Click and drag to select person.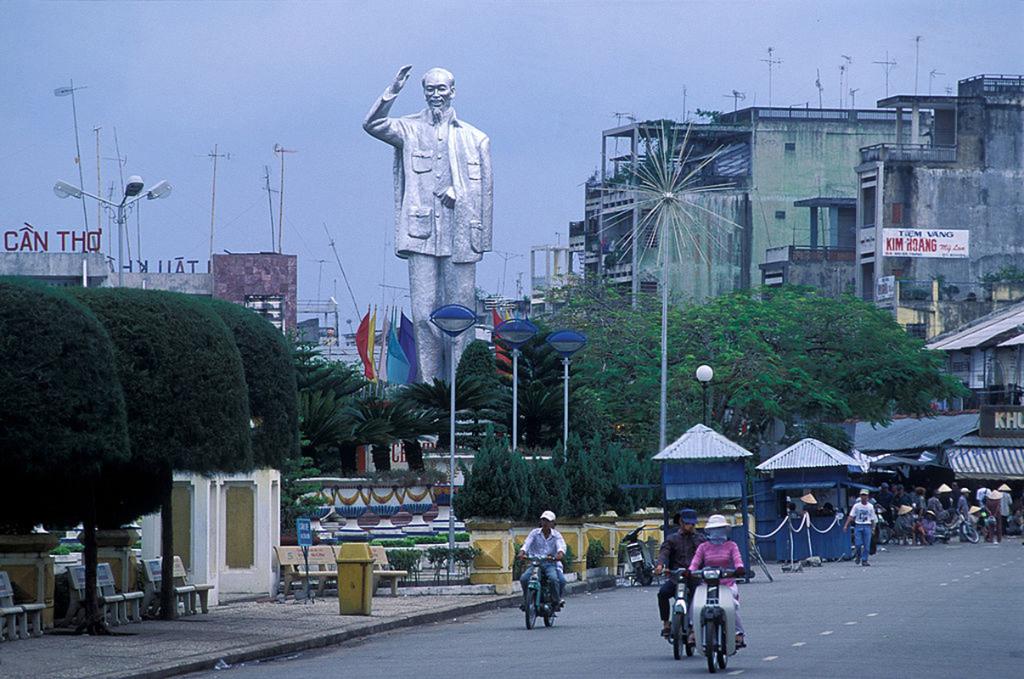
Selection: locate(651, 506, 705, 628).
